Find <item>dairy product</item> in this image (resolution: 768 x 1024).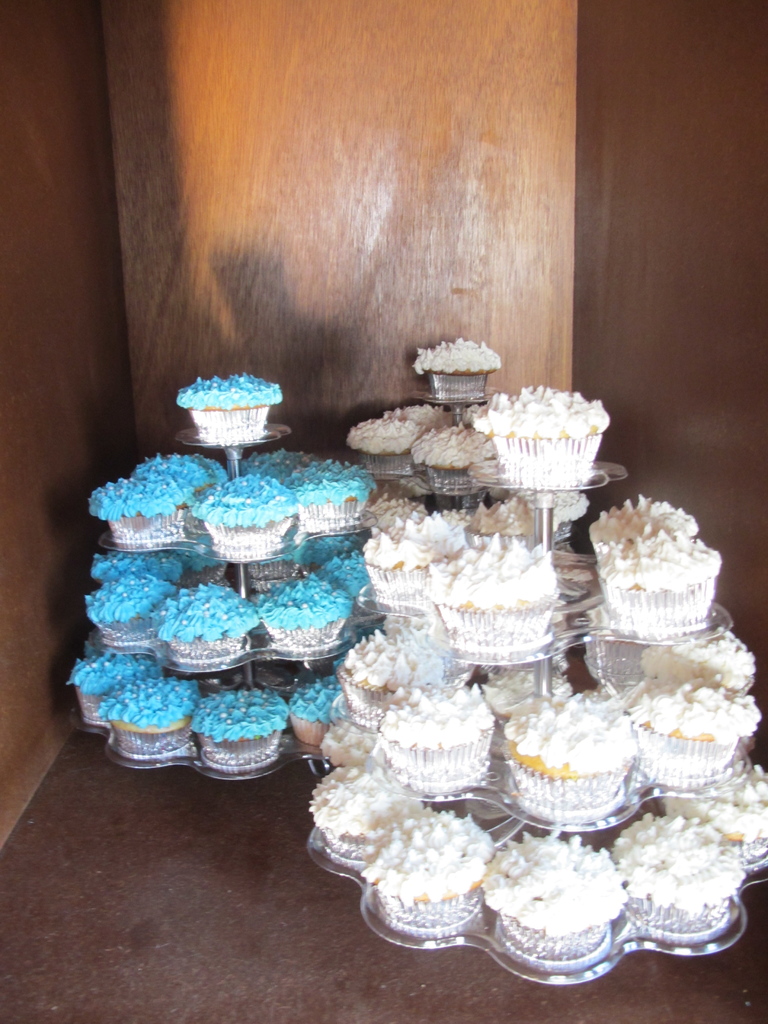
(left=367, top=505, right=442, bottom=610).
